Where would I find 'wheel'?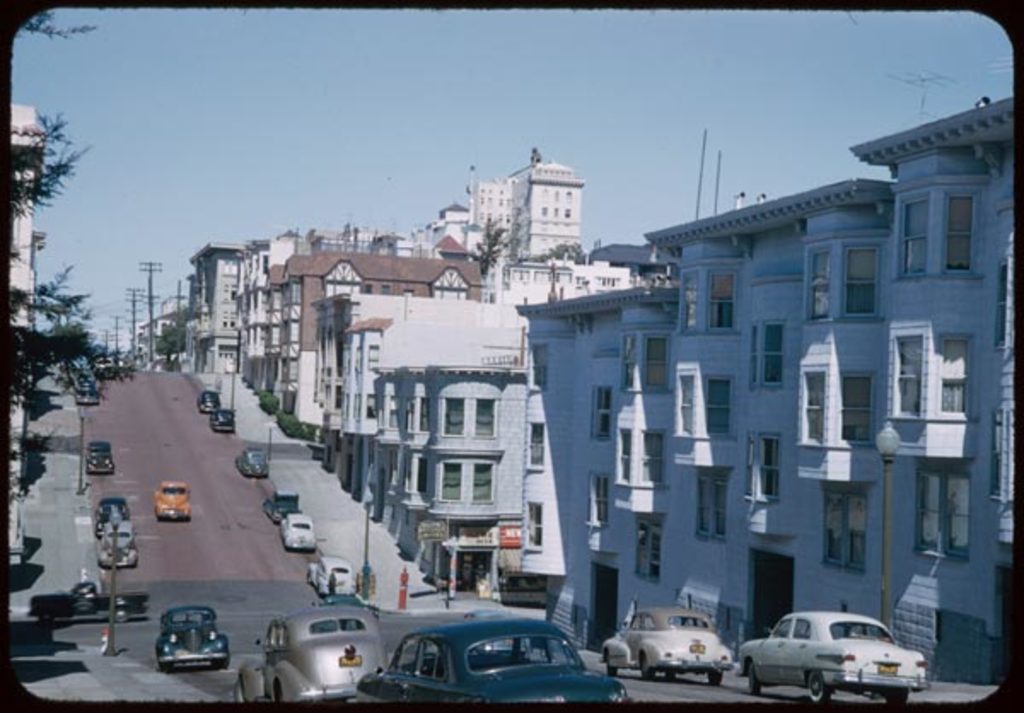
At (left=804, top=667, right=836, bottom=704).
